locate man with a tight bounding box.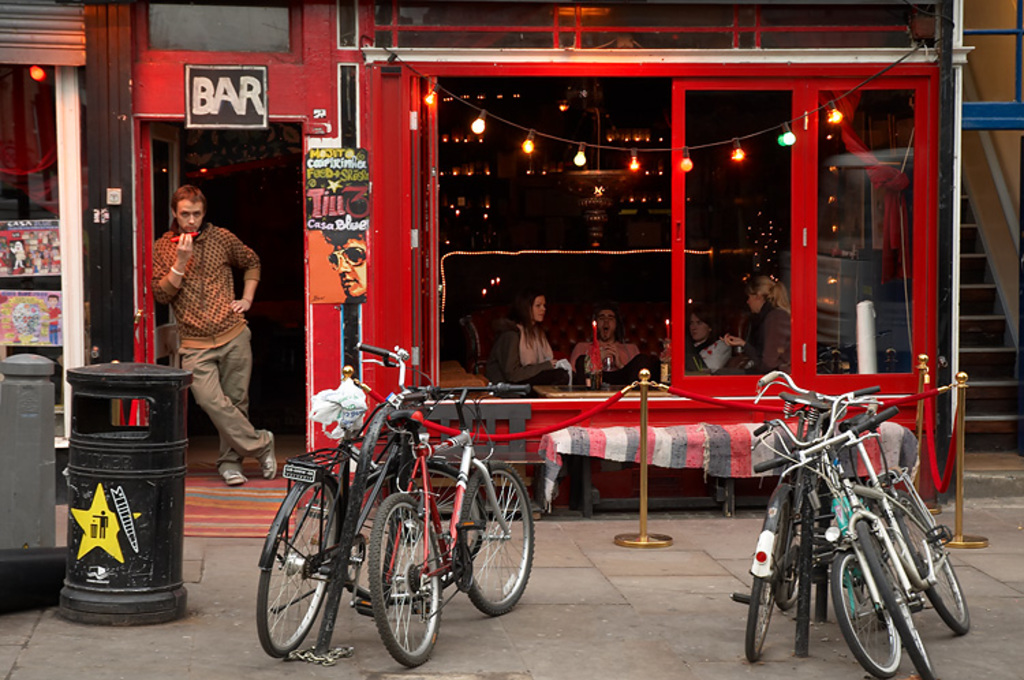
l=568, t=310, r=665, b=400.
